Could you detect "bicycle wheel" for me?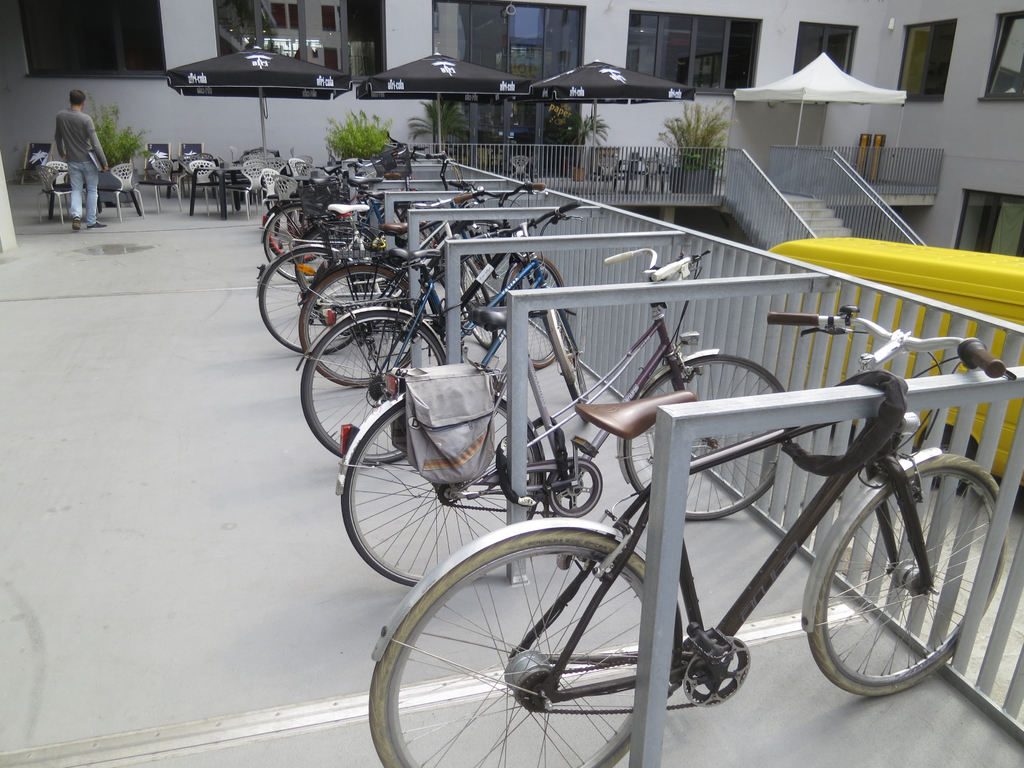
Detection result: <bbox>339, 386, 551, 593</bbox>.
